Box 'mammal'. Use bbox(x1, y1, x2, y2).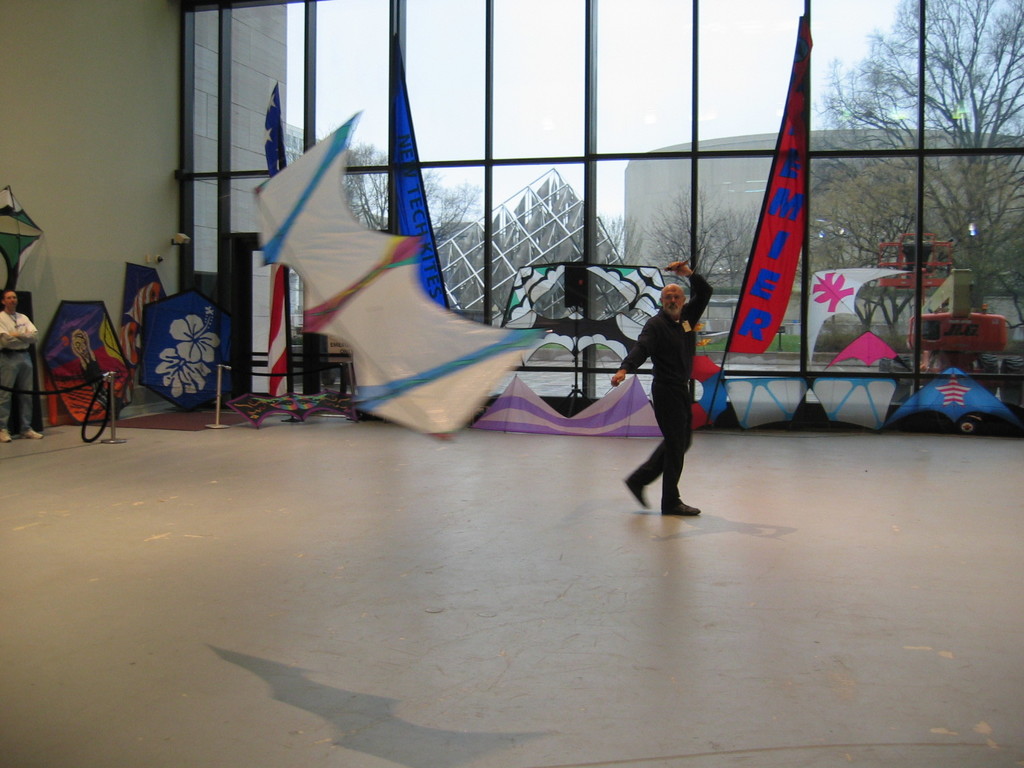
bbox(0, 289, 44, 443).
